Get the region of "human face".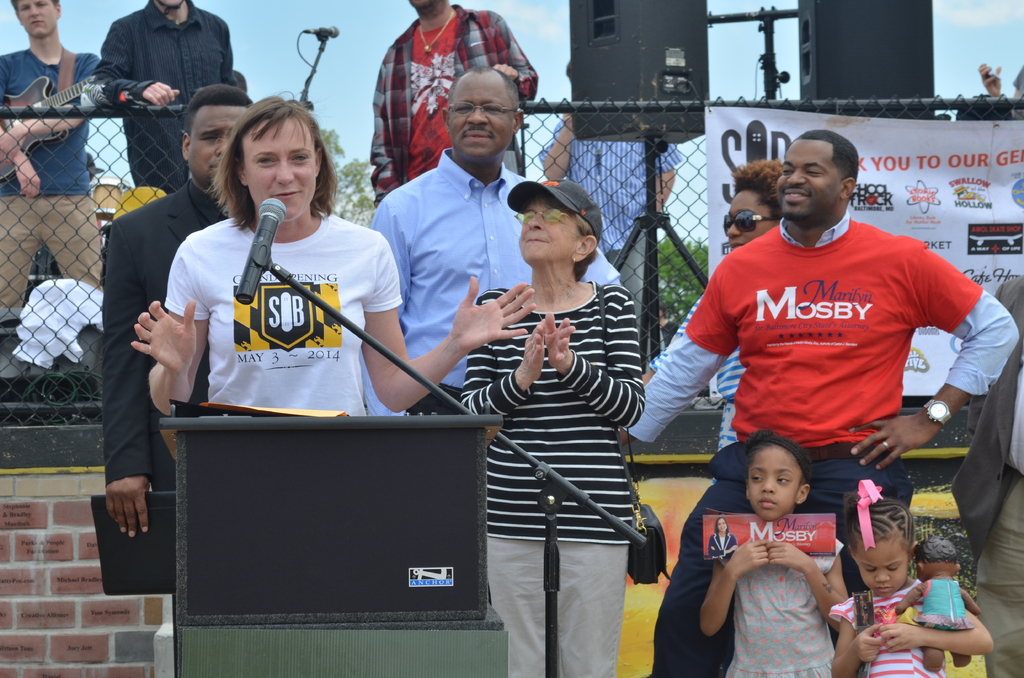
l=451, t=75, r=513, b=161.
